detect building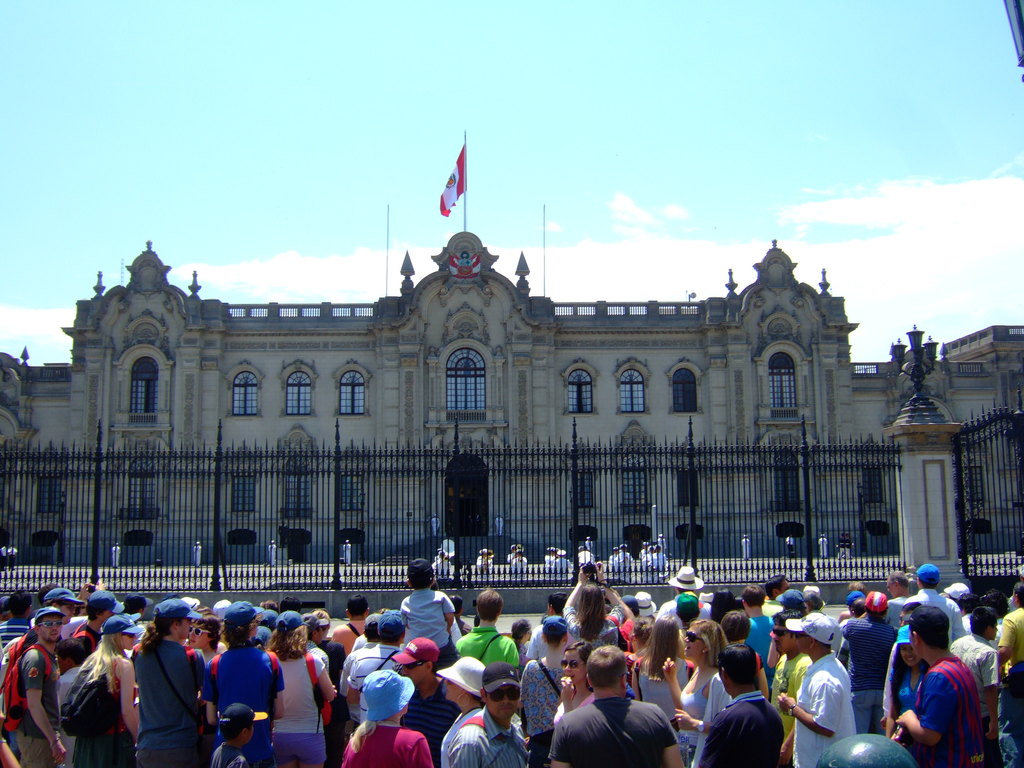
(0,129,1023,564)
